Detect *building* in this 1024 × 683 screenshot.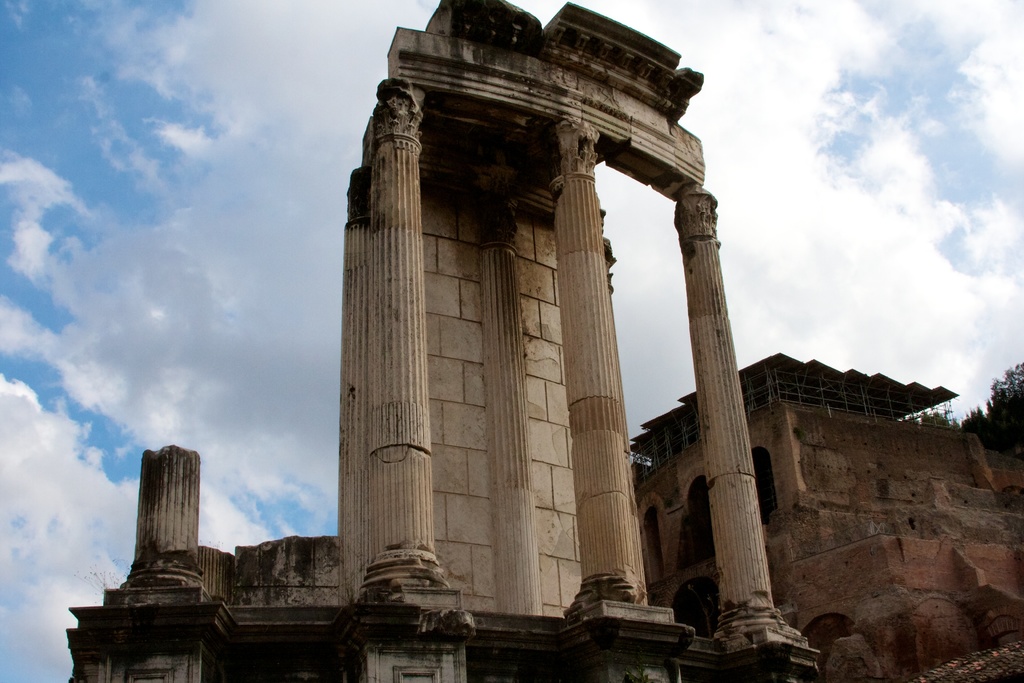
Detection: box(69, 0, 822, 682).
